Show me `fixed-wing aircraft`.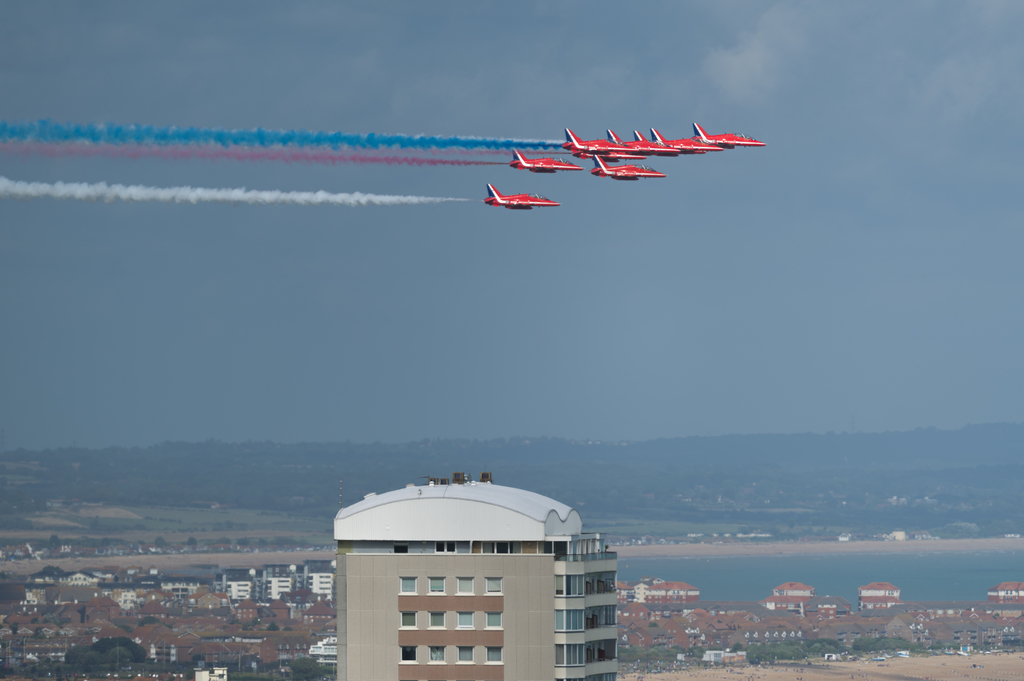
`fixed-wing aircraft` is here: 556:127:643:155.
